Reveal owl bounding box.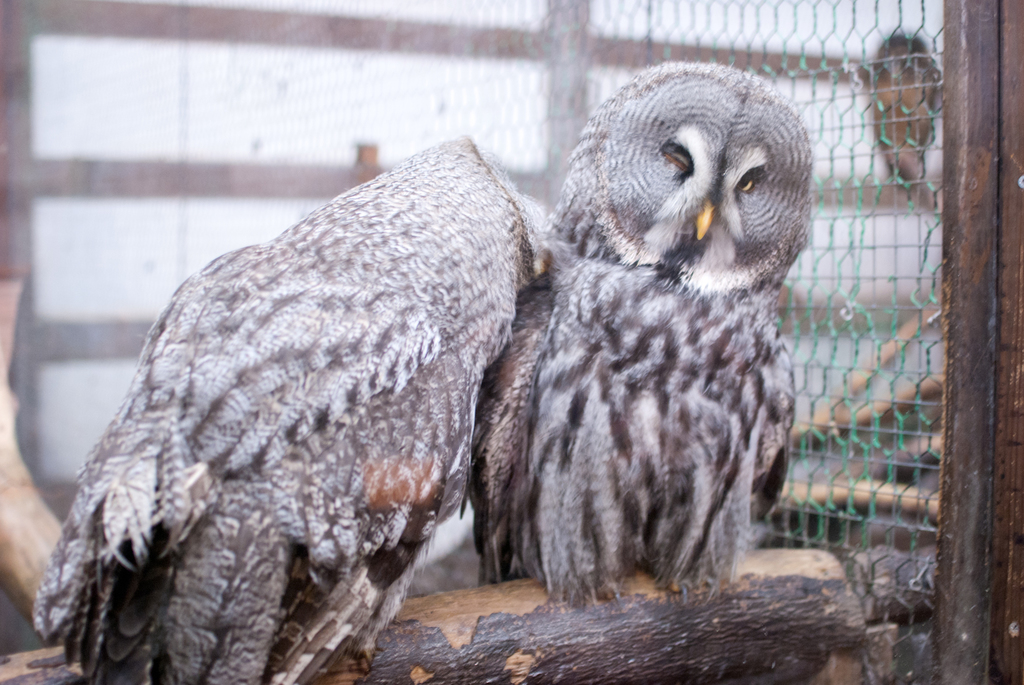
Revealed: {"x1": 31, "y1": 131, "x2": 532, "y2": 684}.
